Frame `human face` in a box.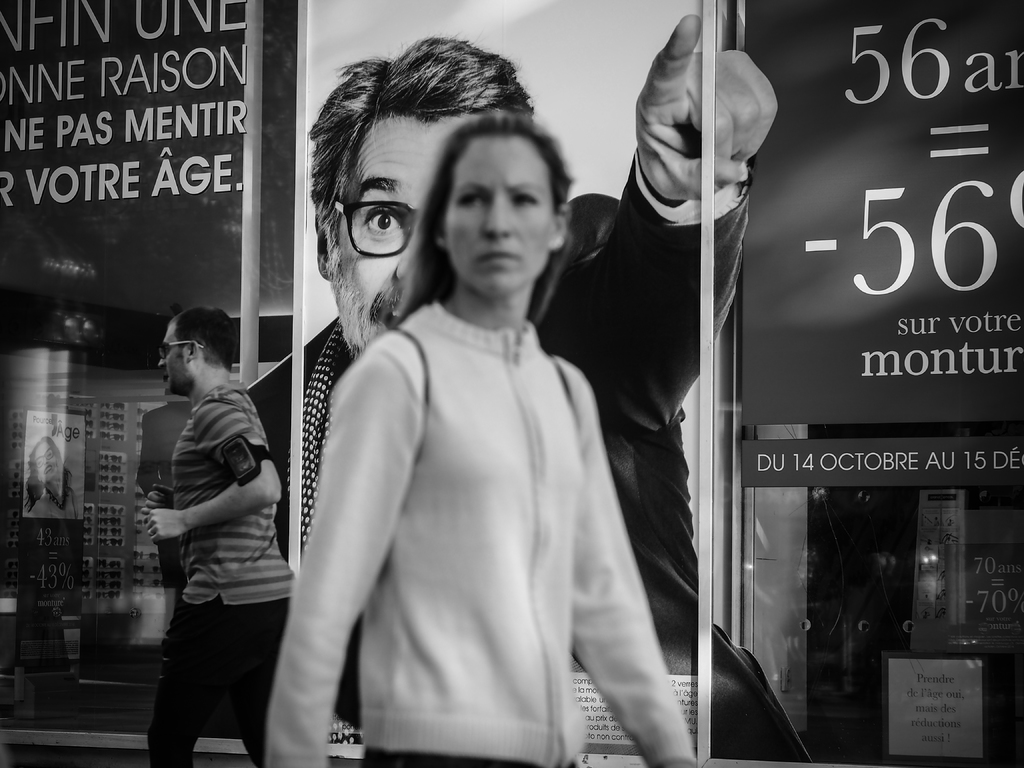
<box>33,442,61,484</box>.
